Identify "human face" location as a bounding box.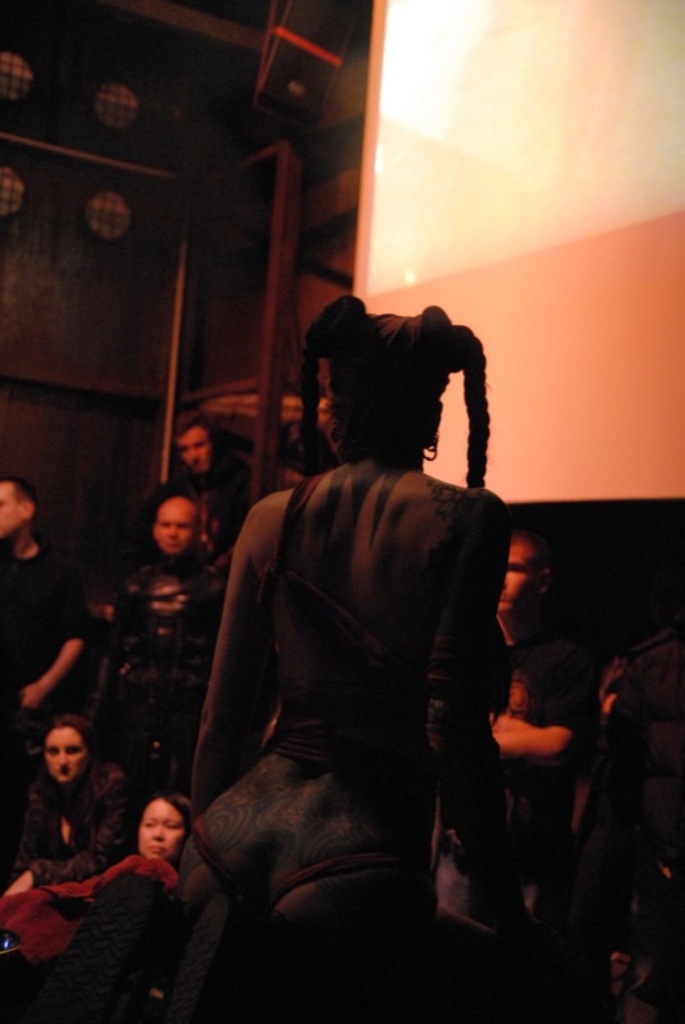
x1=496 y1=549 x2=529 y2=623.
